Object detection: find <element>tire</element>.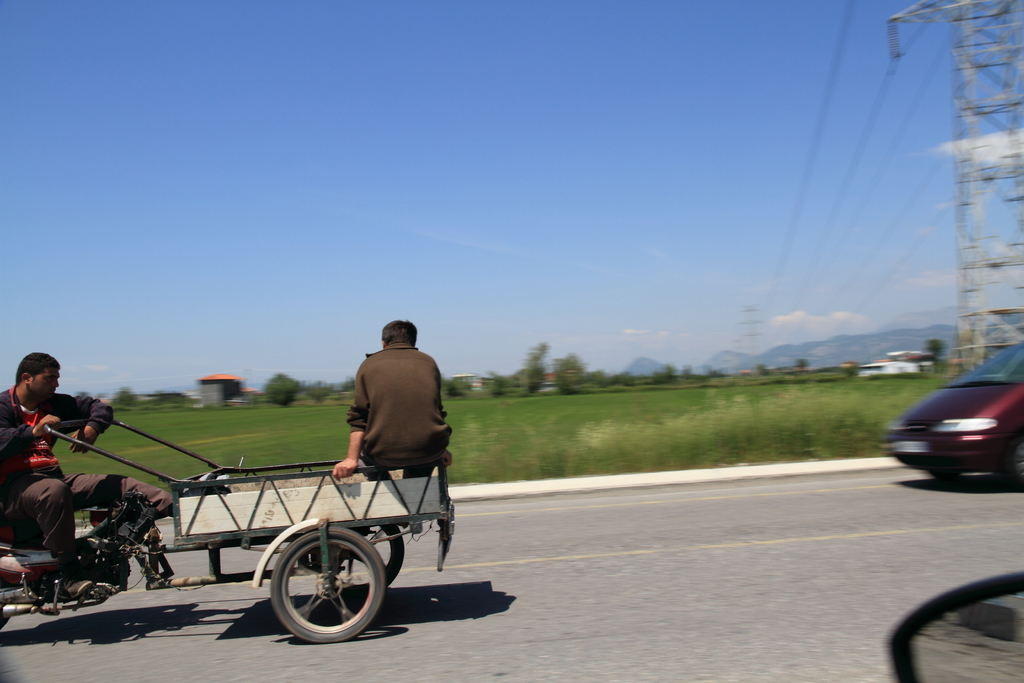
<box>271,526,388,648</box>.
